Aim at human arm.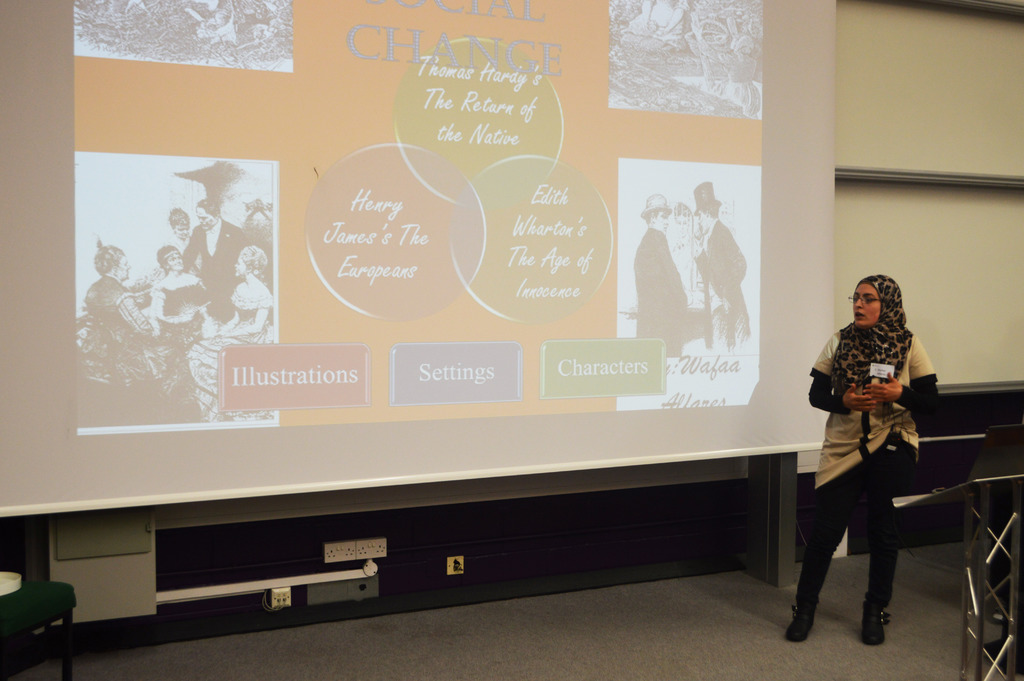
Aimed at pyautogui.locateOnScreen(110, 288, 157, 340).
